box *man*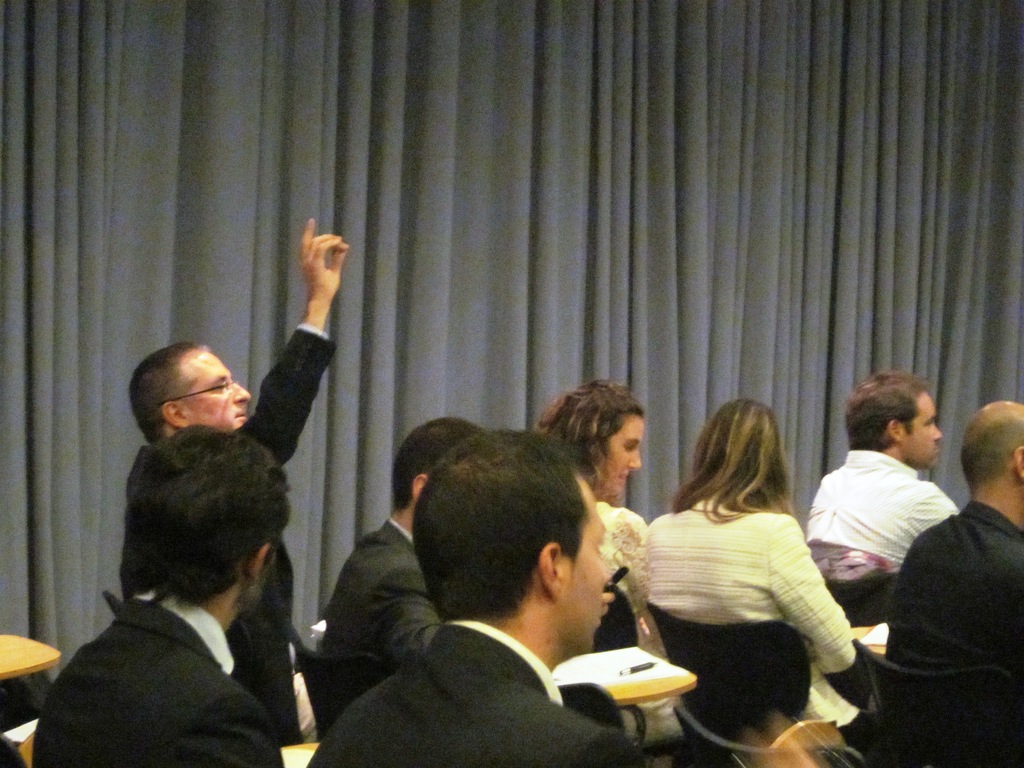
region(310, 414, 488, 734)
